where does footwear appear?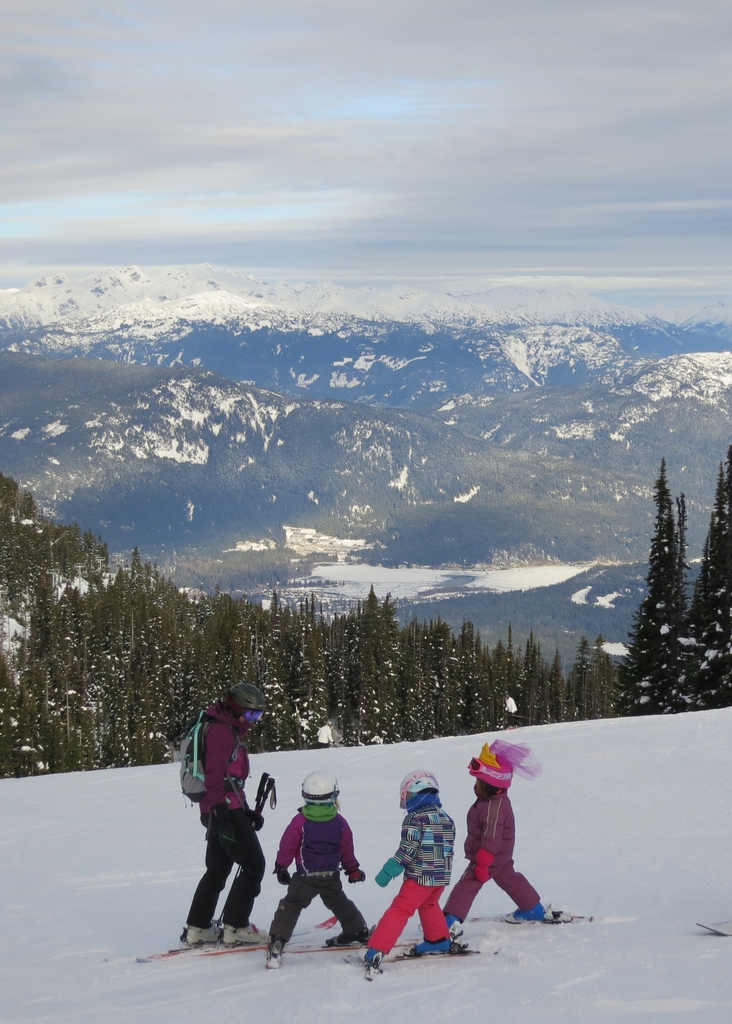
Appears at [x1=447, y1=913, x2=465, y2=939].
